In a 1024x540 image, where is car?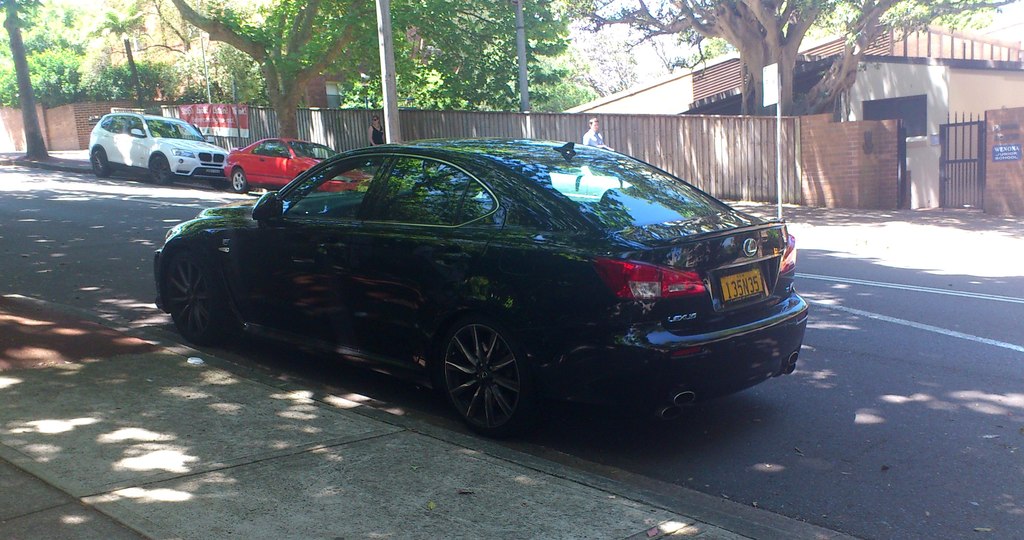
pyautogui.locateOnScreen(88, 111, 227, 183).
